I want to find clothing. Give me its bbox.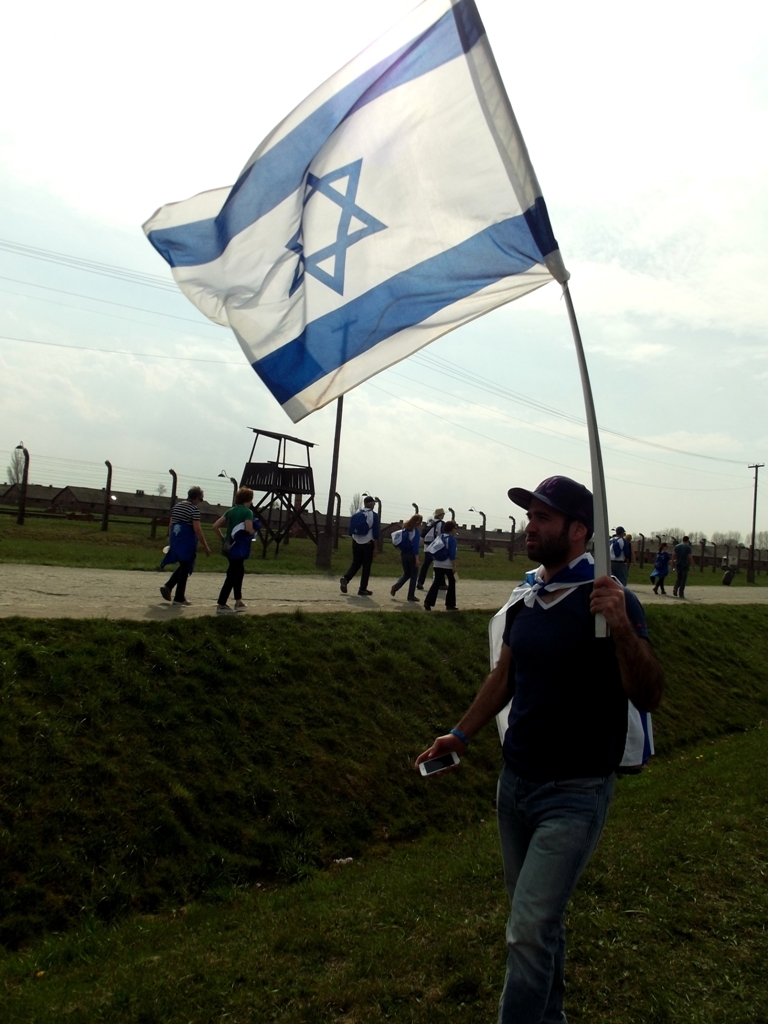
rect(668, 540, 696, 593).
